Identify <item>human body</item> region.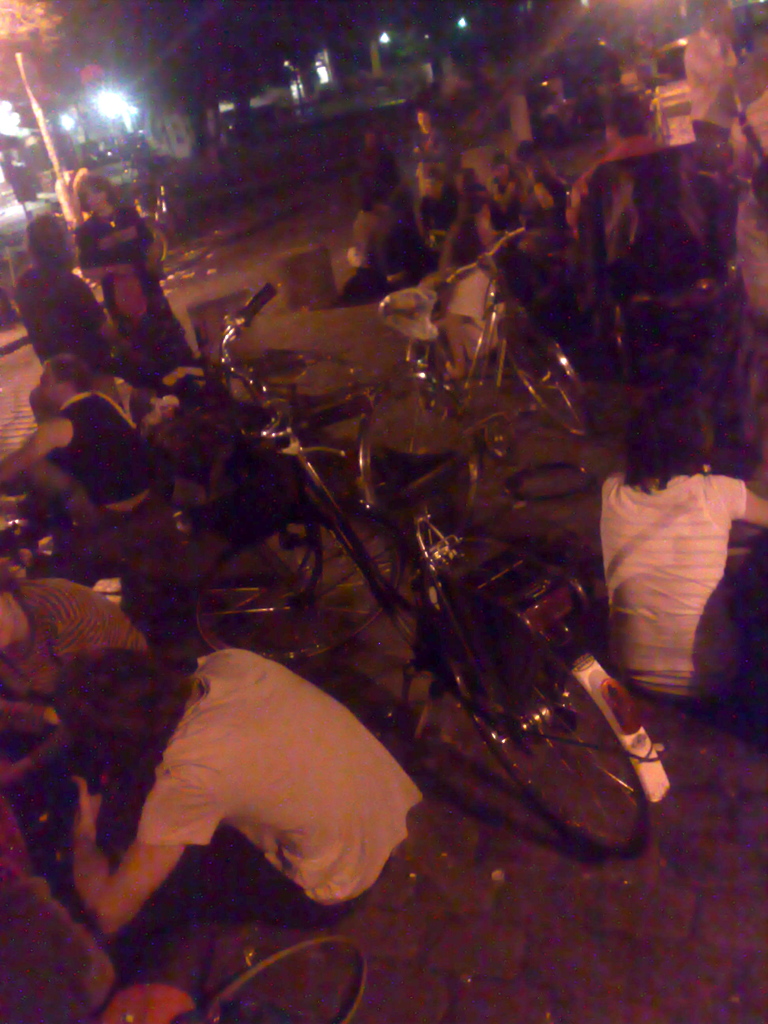
Region: BBox(0, 392, 173, 529).
